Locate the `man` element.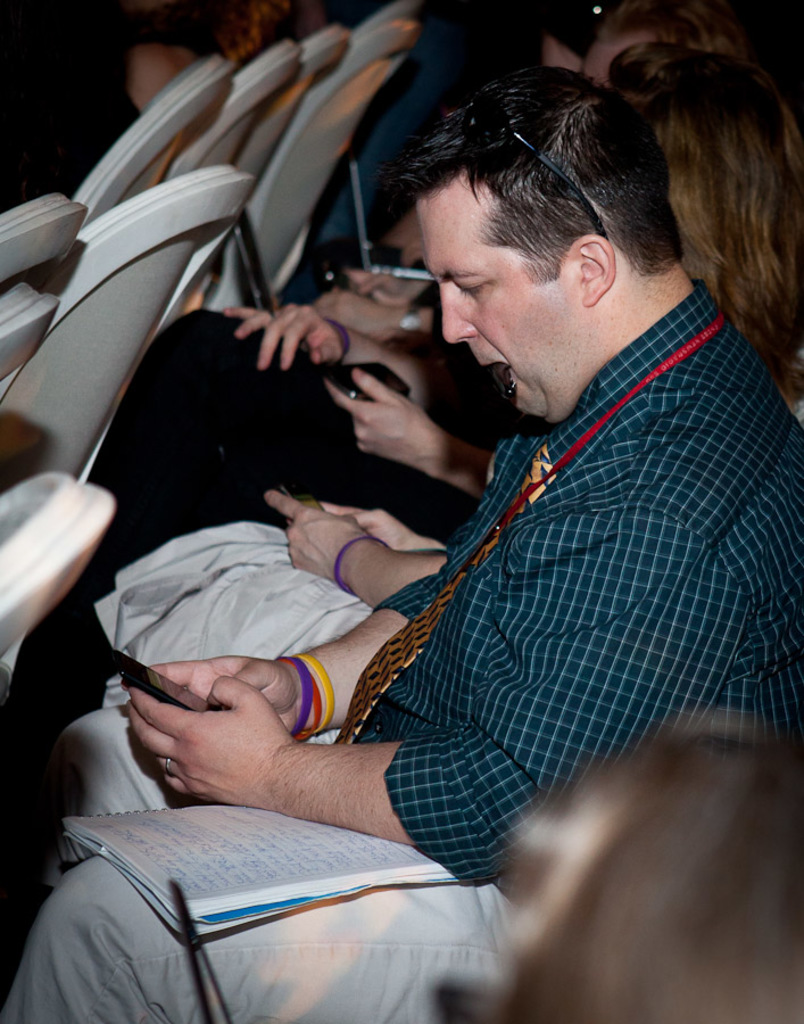
Element bbox: bbox(180, 27, 780, 980).
